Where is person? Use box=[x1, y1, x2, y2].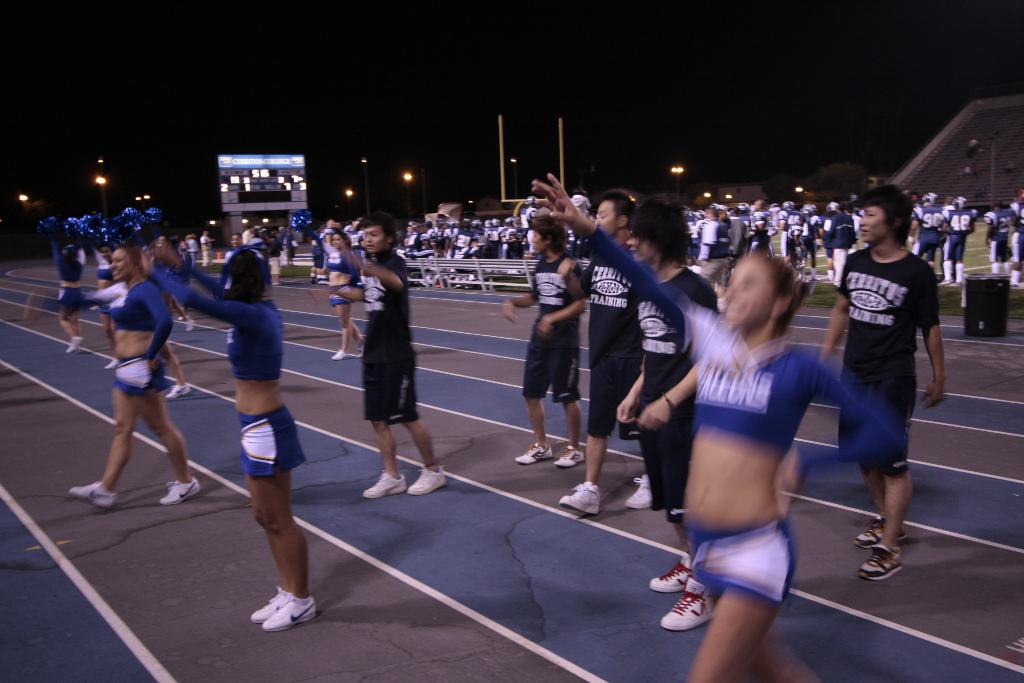
box=[141, 247, 320, 629].
